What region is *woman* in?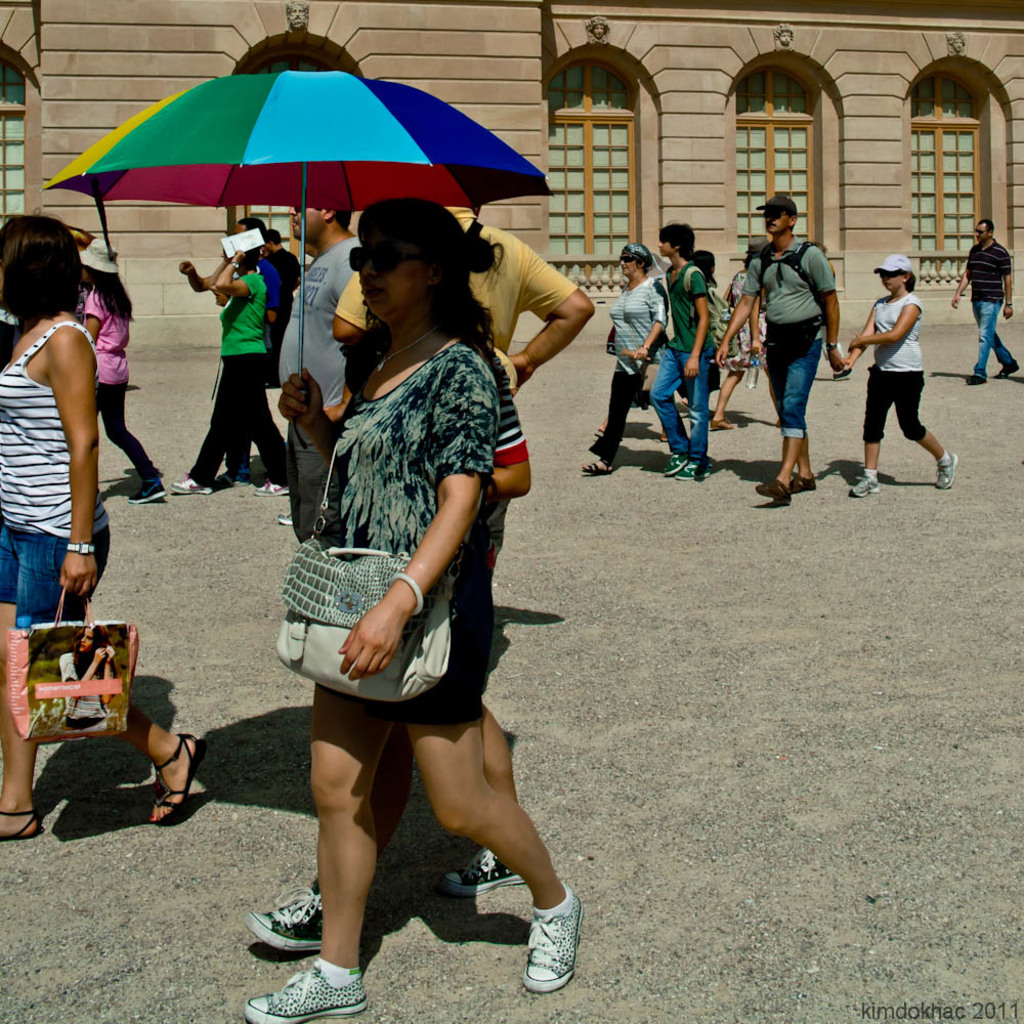
pyautogui.locateOnScreen(58, 632, 119, 730).
